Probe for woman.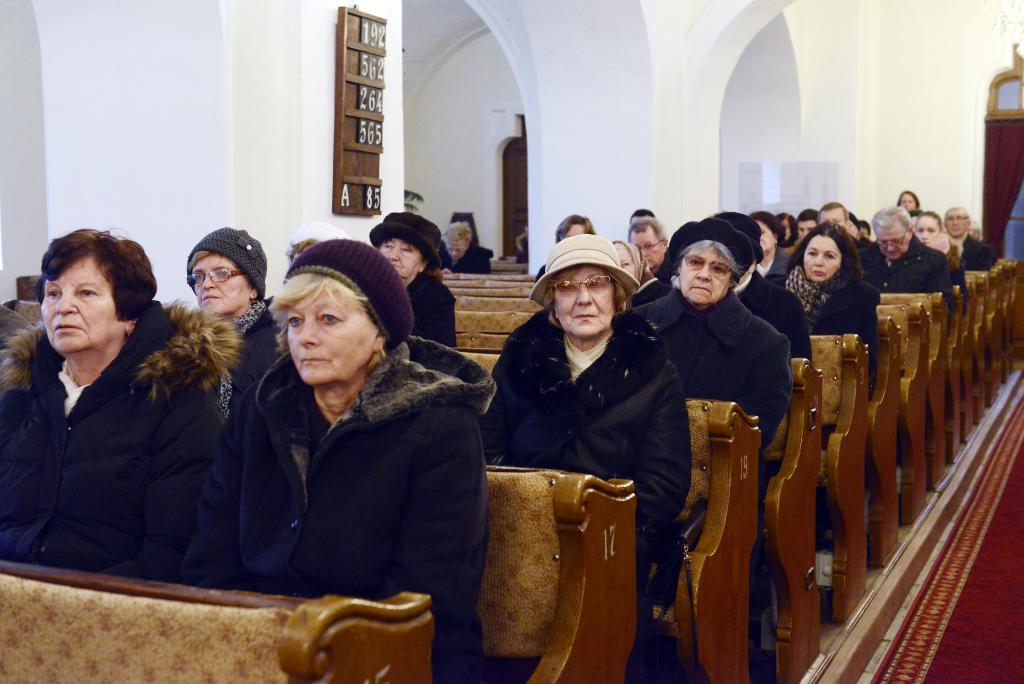
Probe result: (x1=0, y1=222, x2=234, y2=589).
